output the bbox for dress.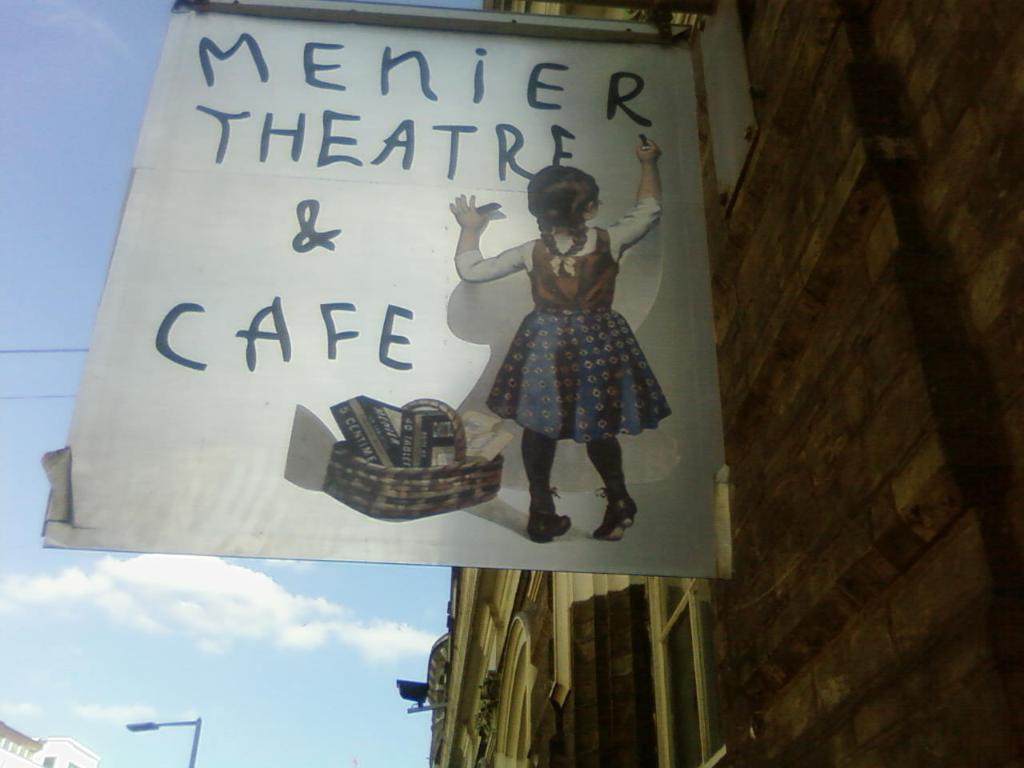
(left=455, top=194, right=678, bottom=441).
